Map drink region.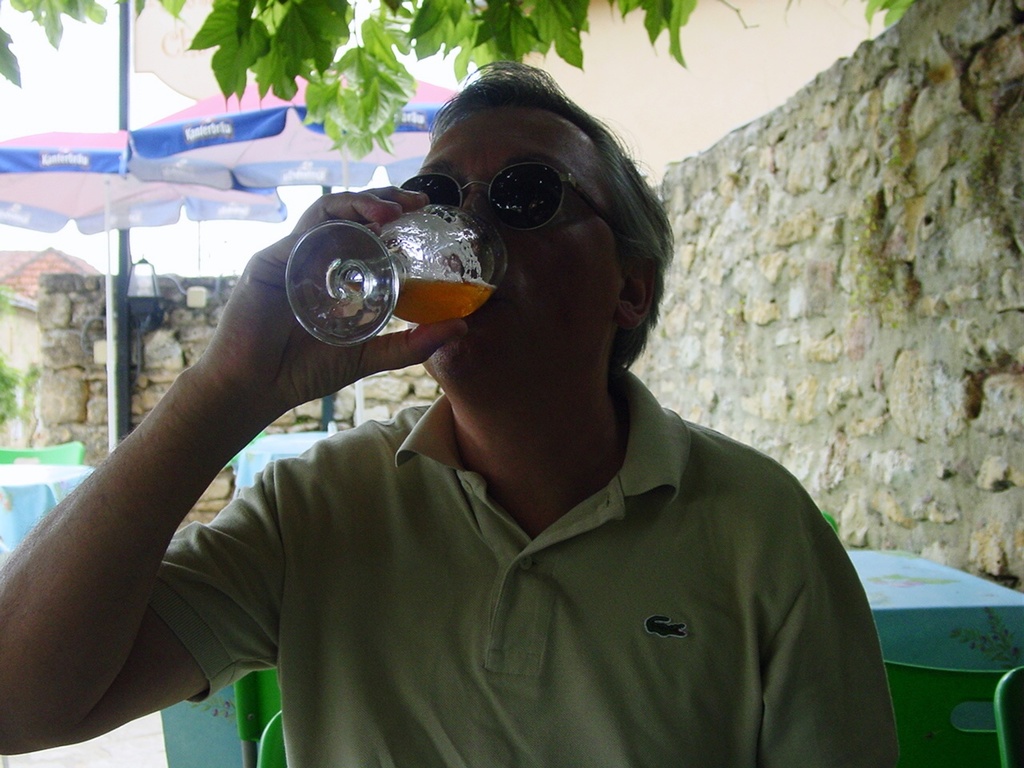
Mapped to detection(344, 280, 498, 326).
